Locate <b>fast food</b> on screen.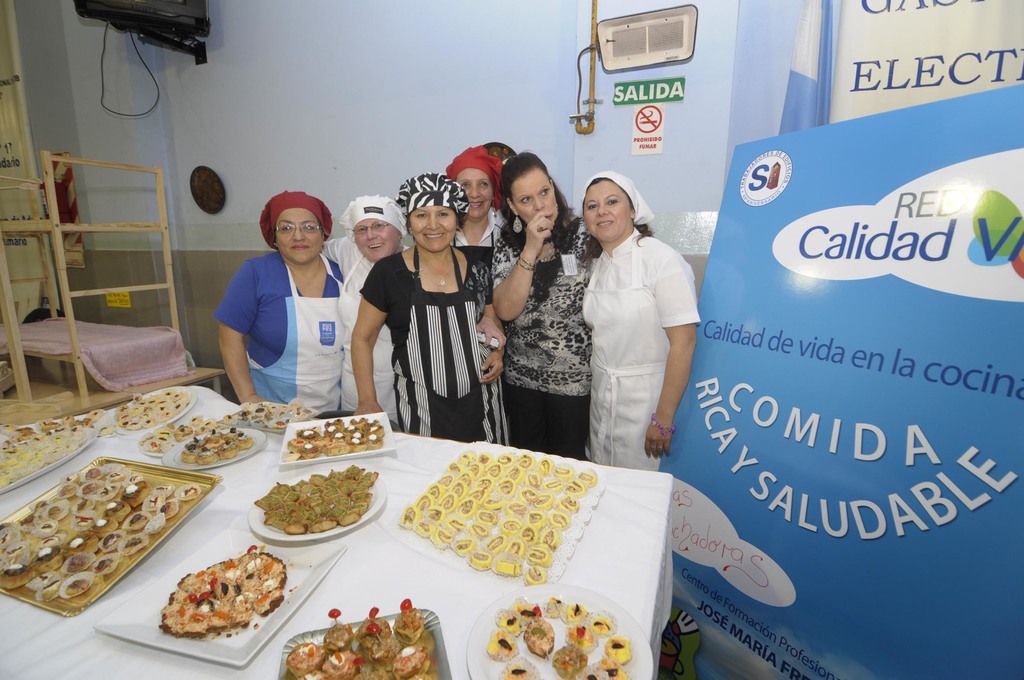
On screen at [516, 600, 541, 621].
